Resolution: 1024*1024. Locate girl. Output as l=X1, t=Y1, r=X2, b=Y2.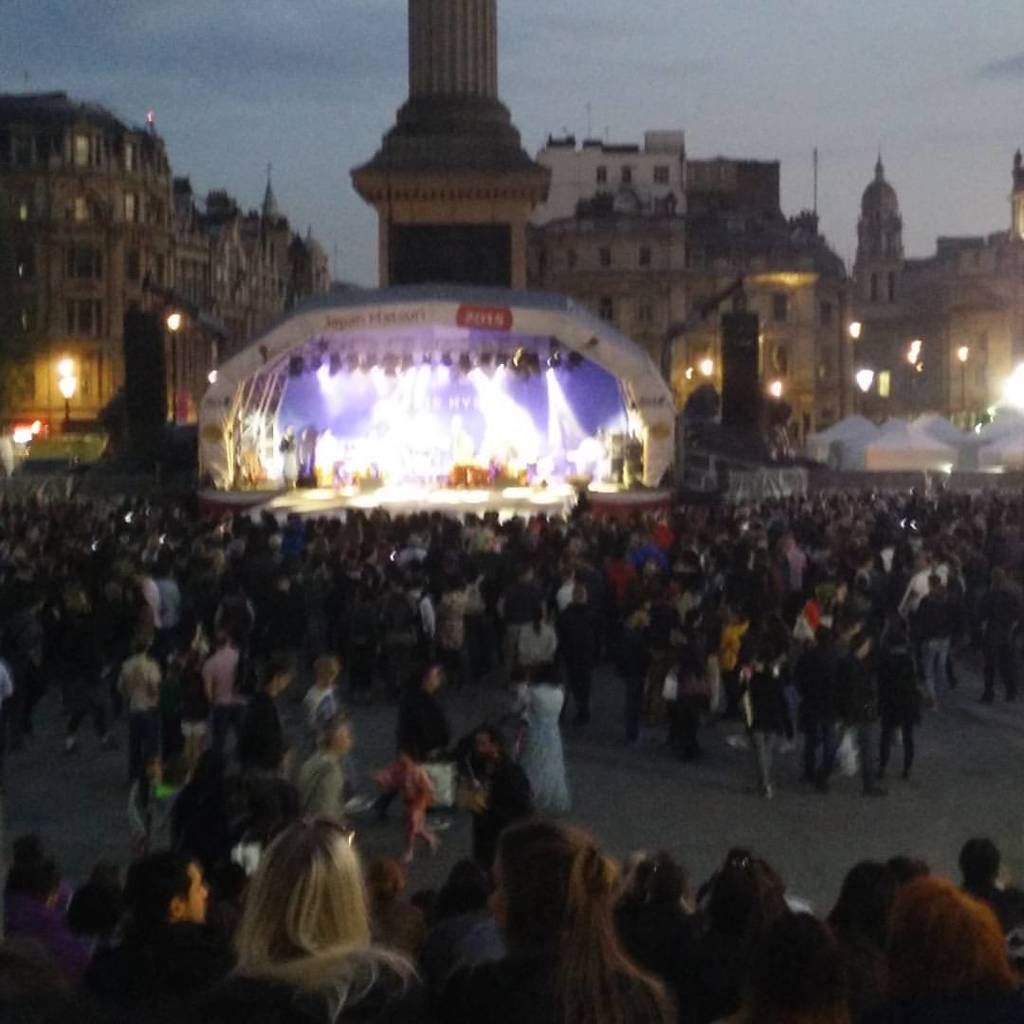
l=195, t=818, r=429, b=1022.
